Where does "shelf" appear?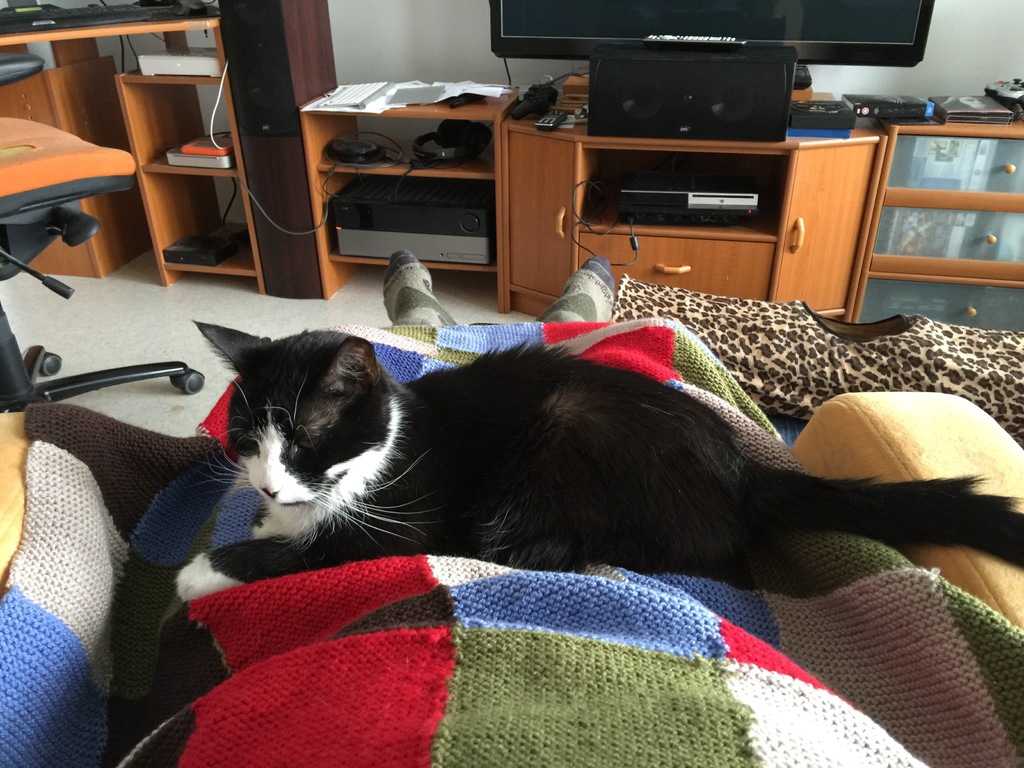
Appears at 309, 110, 495, 177.
